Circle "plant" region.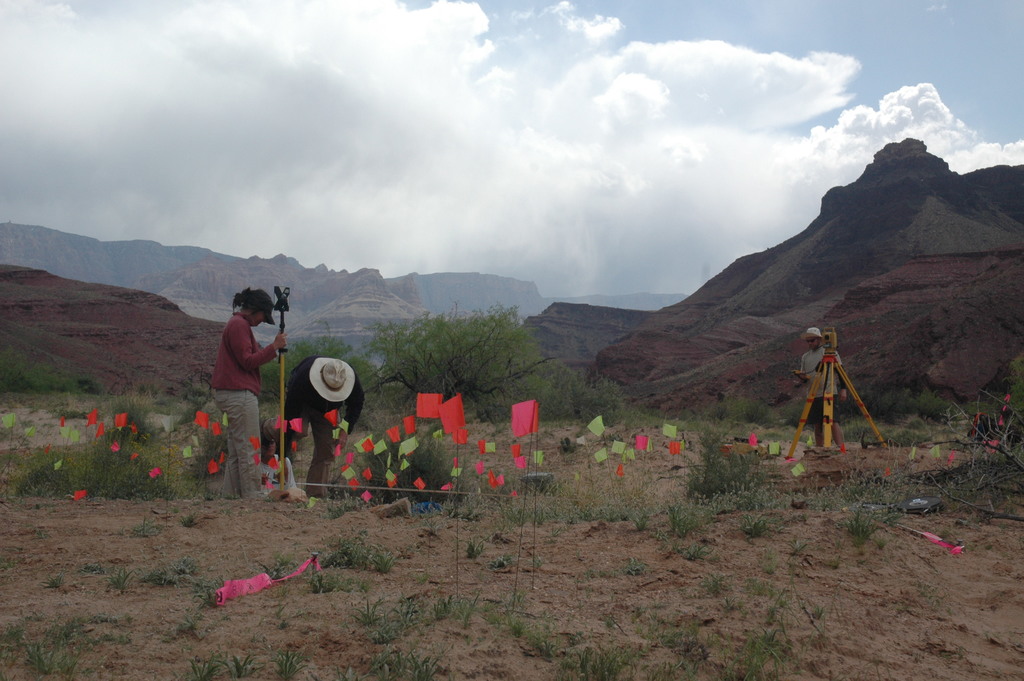
Region: {"x1": 63, "y1": 406, "x2": 96, "y2": 422}.
